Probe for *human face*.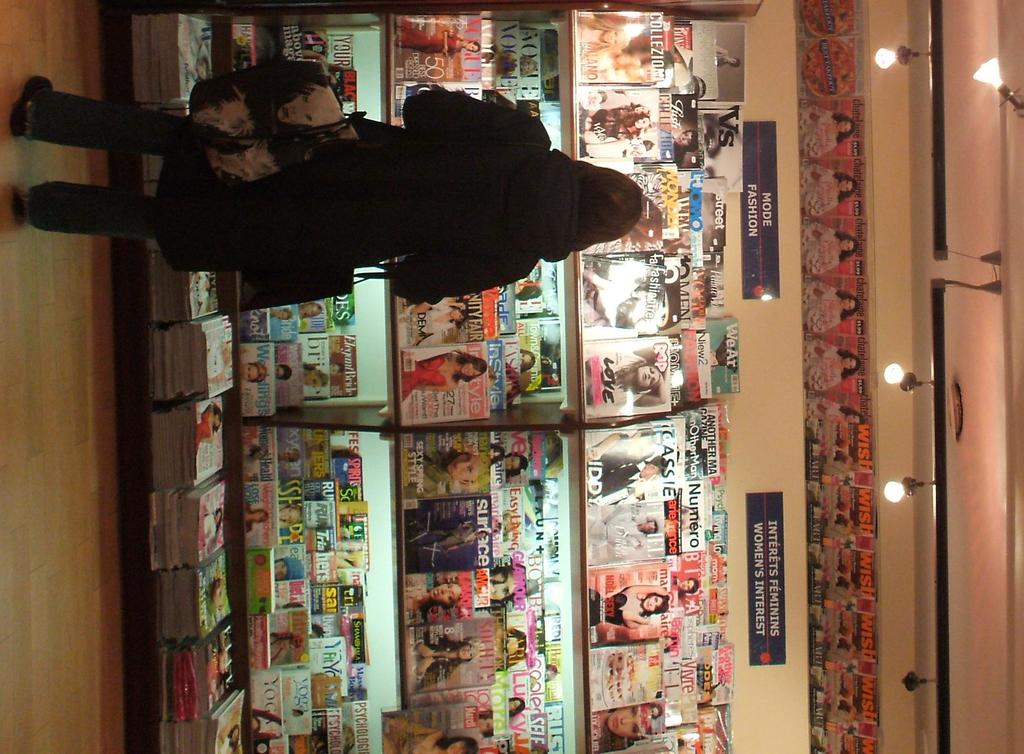
Probe result: l=457, t=360, r=479, b=377.
